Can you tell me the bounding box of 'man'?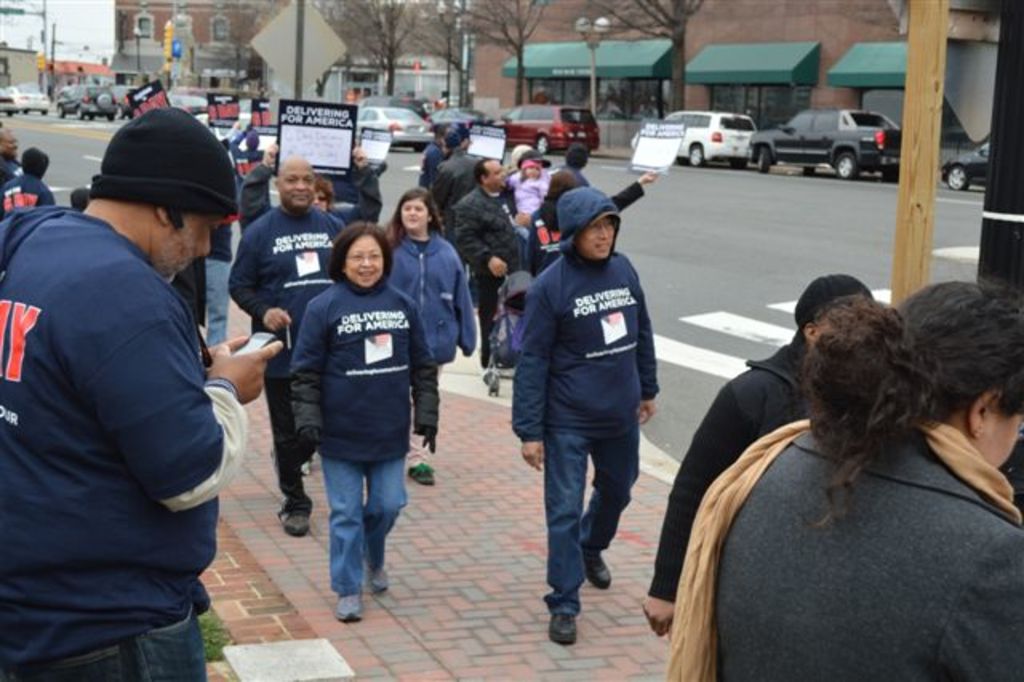
{"left": 210, "top": 154, "right": 357, "bottom": 527}.
